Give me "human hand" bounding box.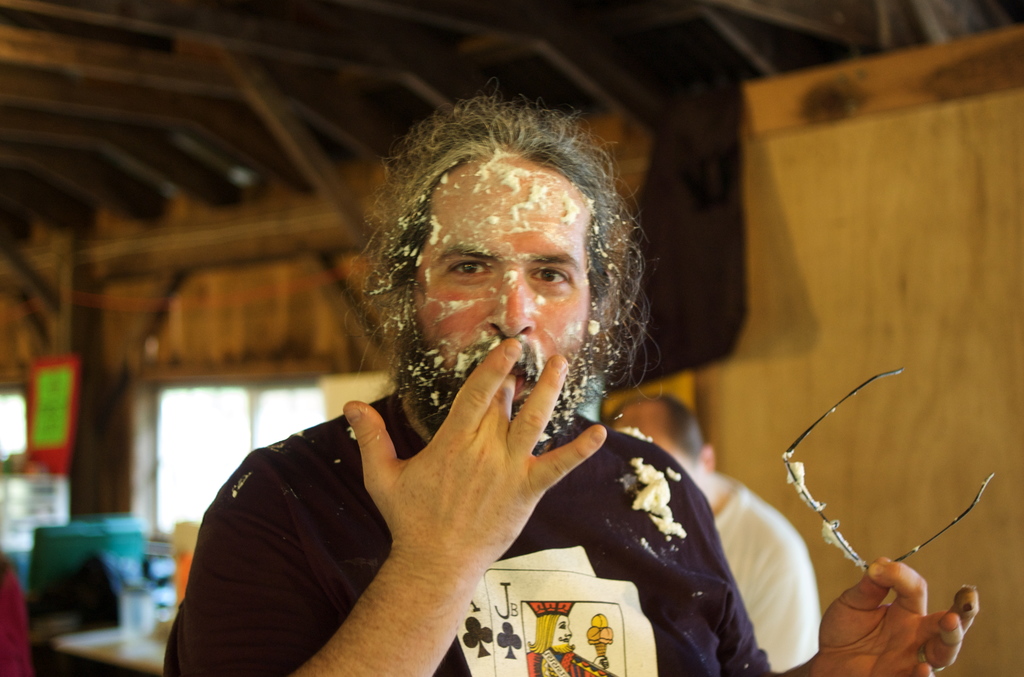
locate(333, 332, 616, 614).
